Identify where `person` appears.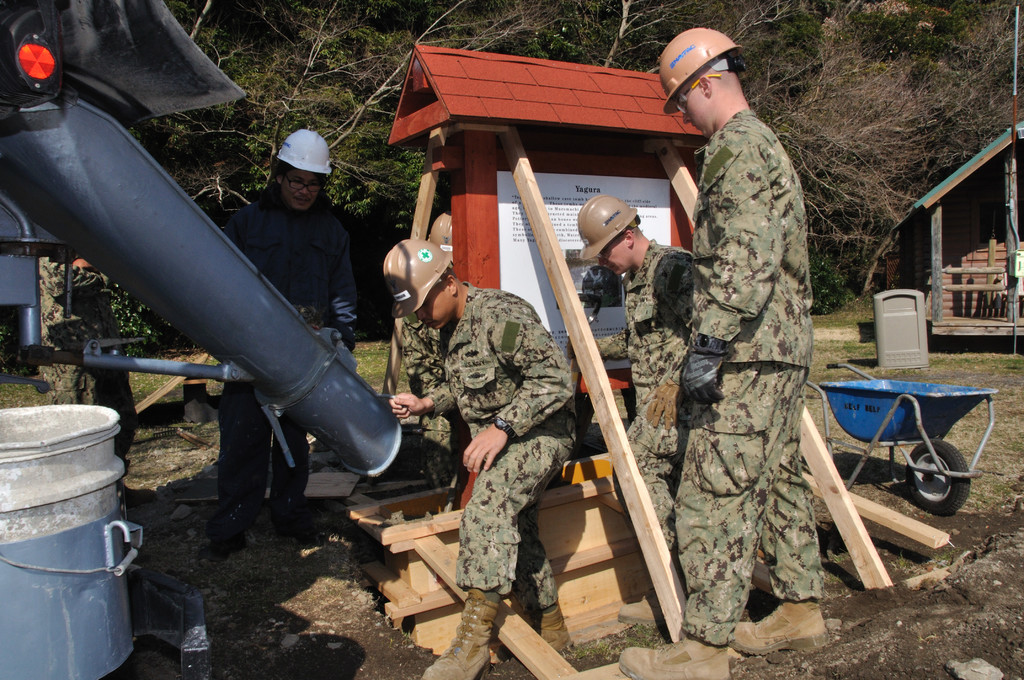
Appears at 572 197 701 622.
